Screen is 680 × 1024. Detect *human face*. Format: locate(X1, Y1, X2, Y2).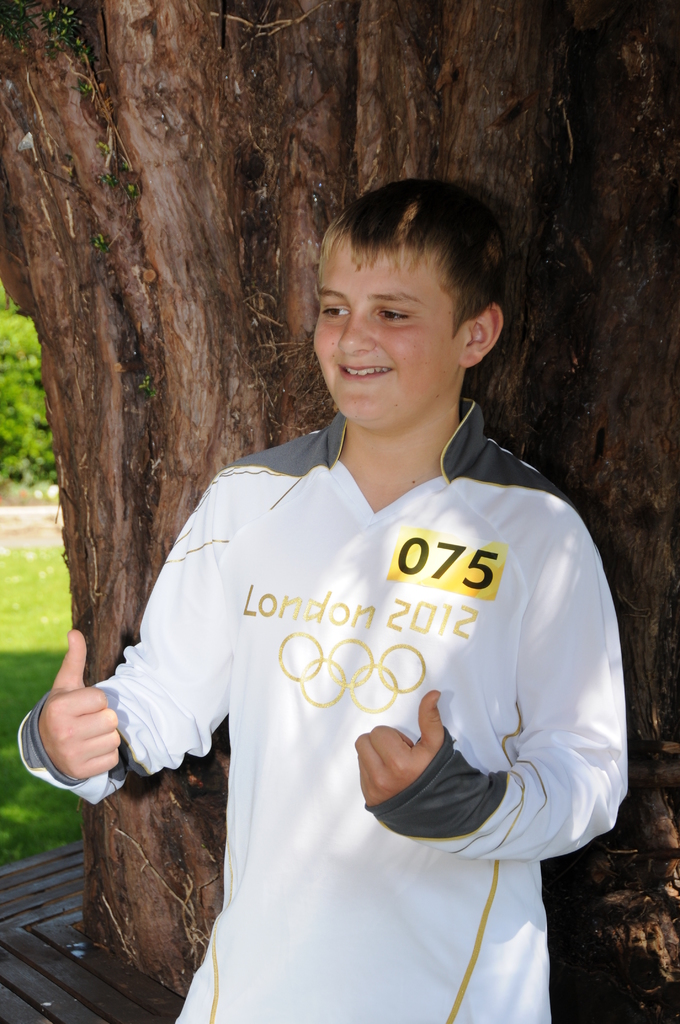
locate(314, 236, 466, 426).
